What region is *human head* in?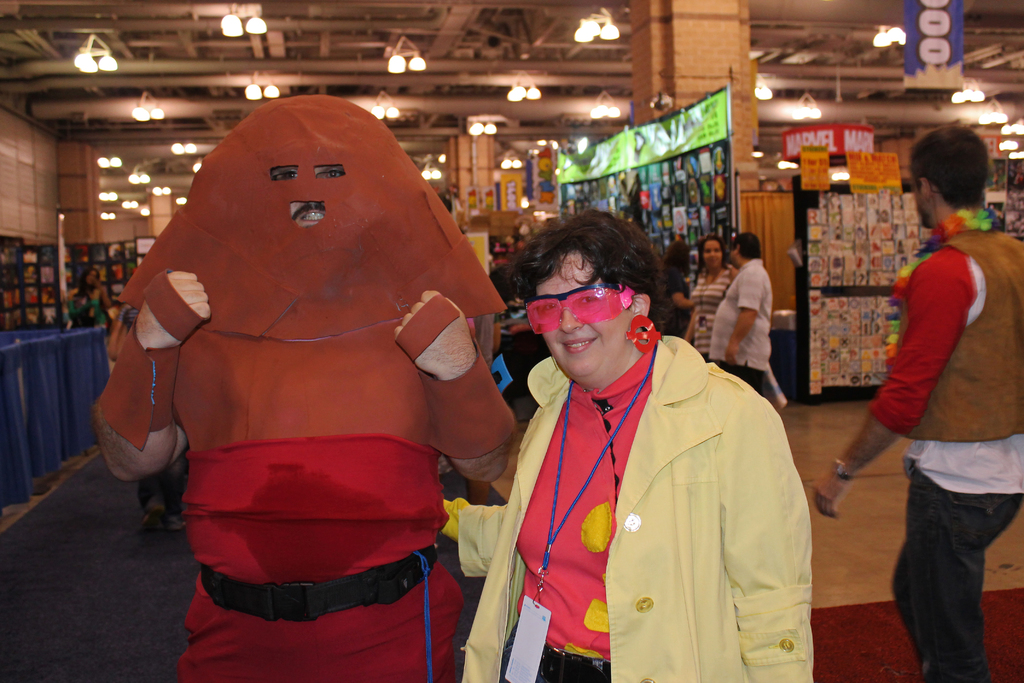
510:213:674:384.
